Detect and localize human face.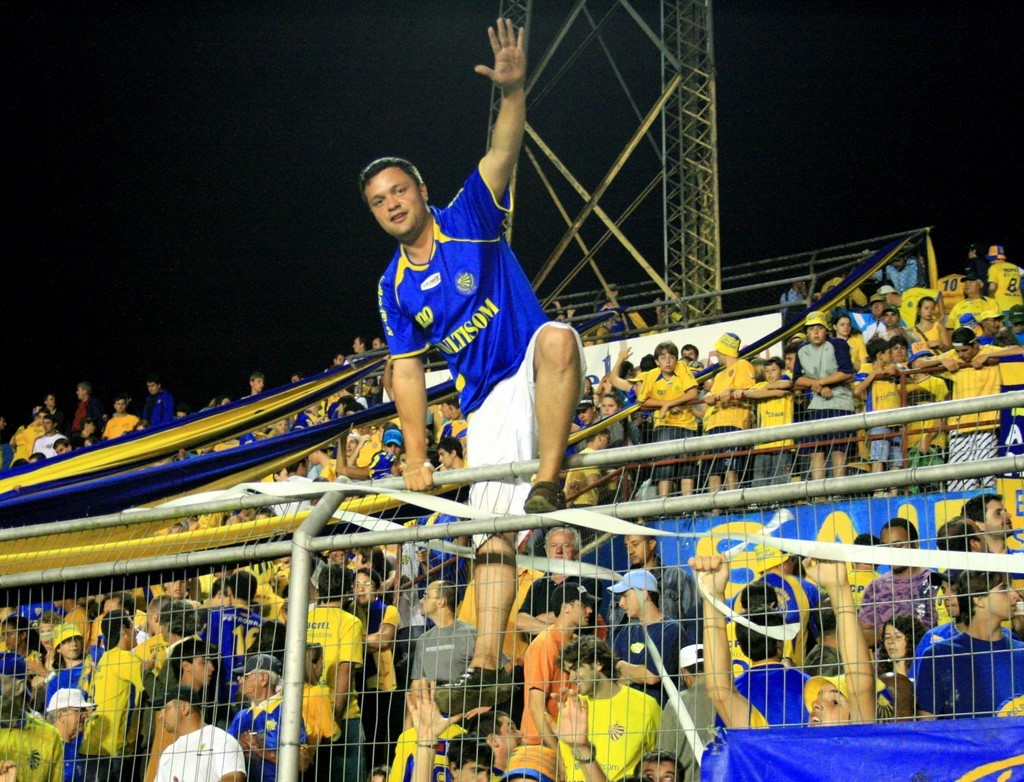
Localized at 636 754 680 781.
